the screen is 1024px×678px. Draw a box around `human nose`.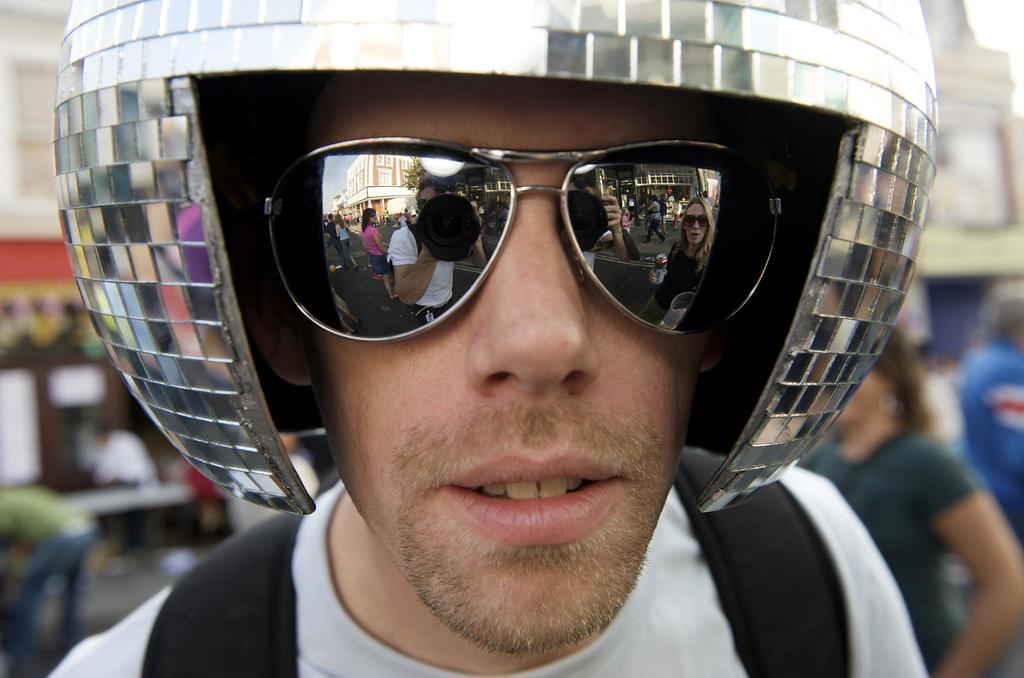
{"x1": 458, "y1": 175, "x2": 599, "y2": 386}.
